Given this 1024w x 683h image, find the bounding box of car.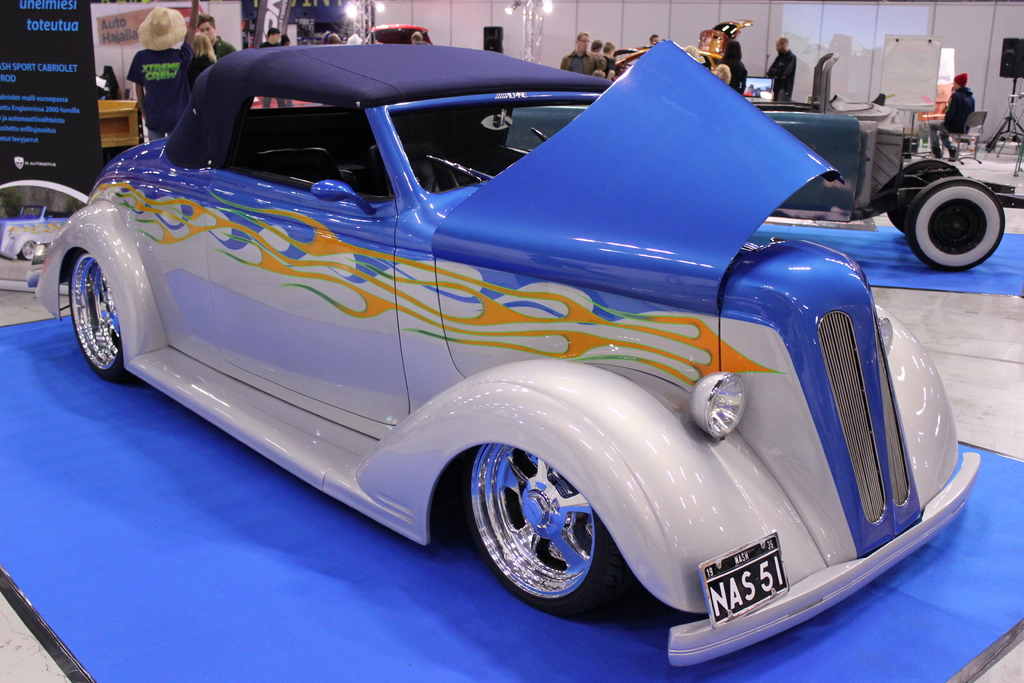
locate(0, 202, 73, 259).
